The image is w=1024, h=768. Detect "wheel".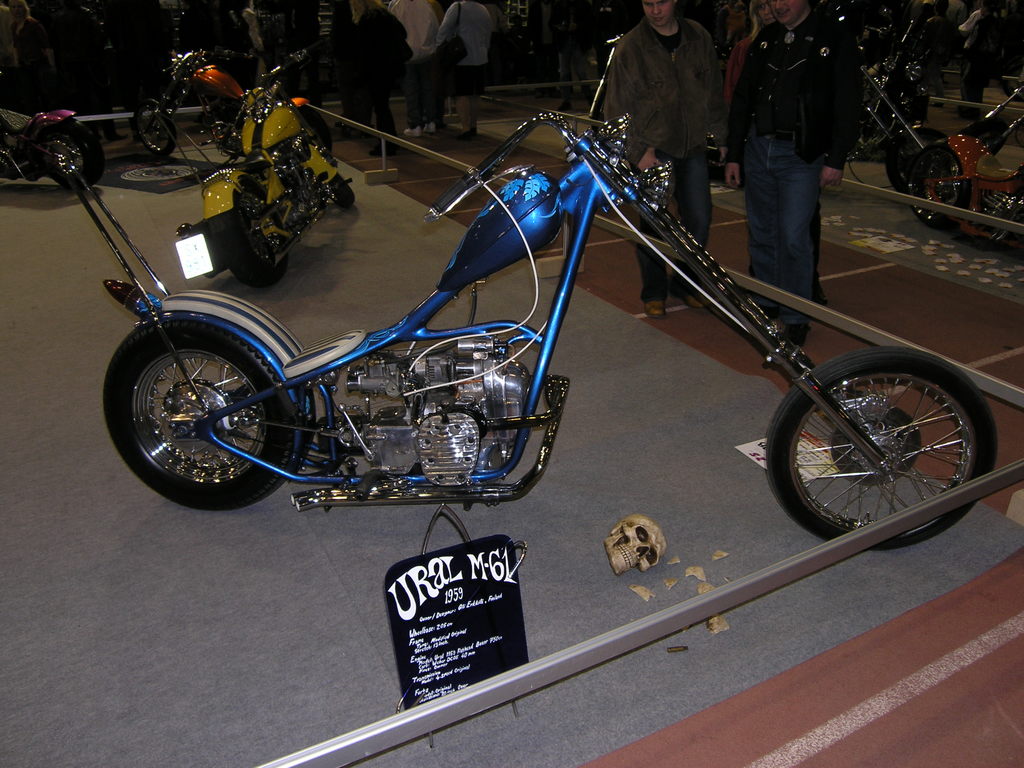
Detection: (x1=129, y1=102, x2=179, y2=157).
